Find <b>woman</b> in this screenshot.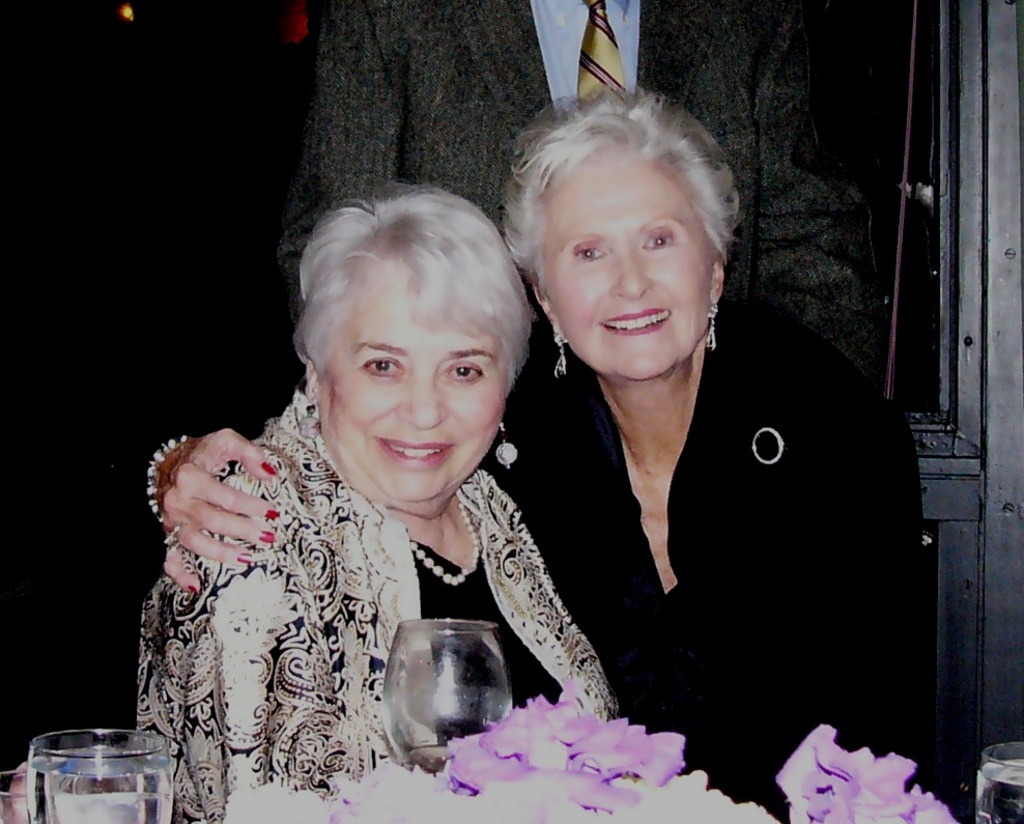
The bounding box for <b>woman</b> is bbox=[144, 81, 962, 823].
